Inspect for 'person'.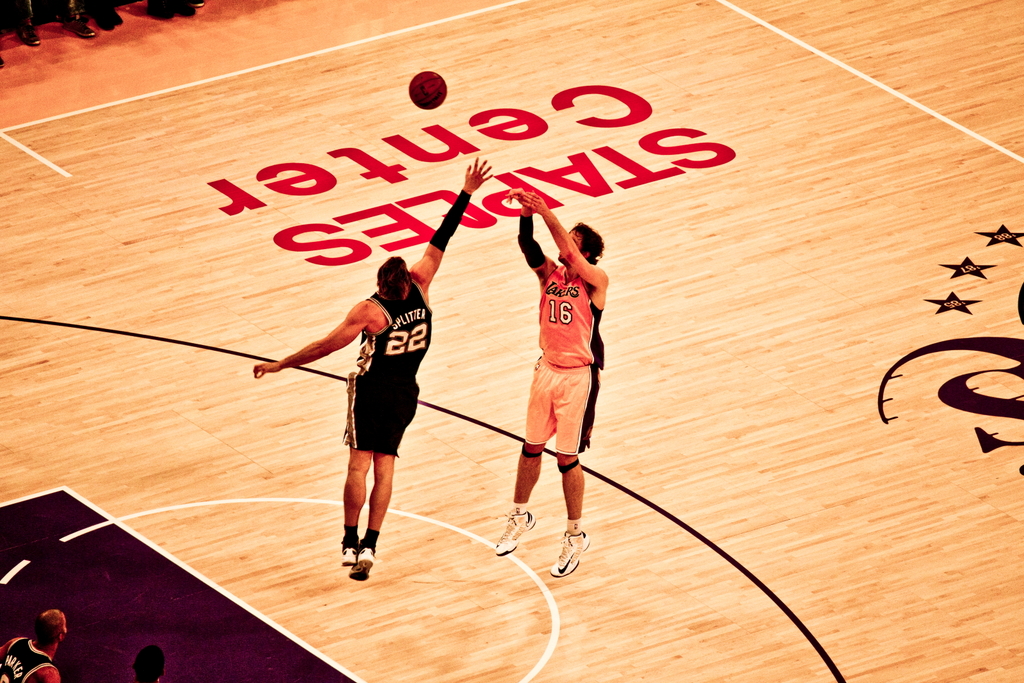
Inspection: {"x1": 94, "y1": 0, "x2": 205, "y2": 37}.
